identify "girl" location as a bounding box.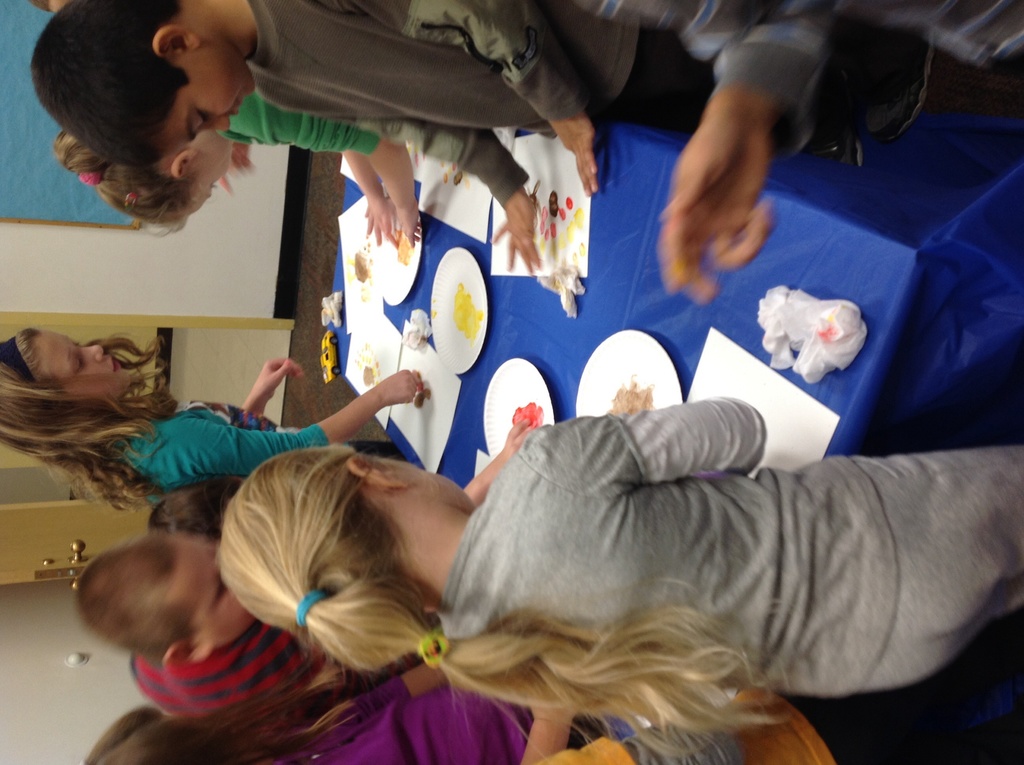
rect(51, 78, 428, 252).
